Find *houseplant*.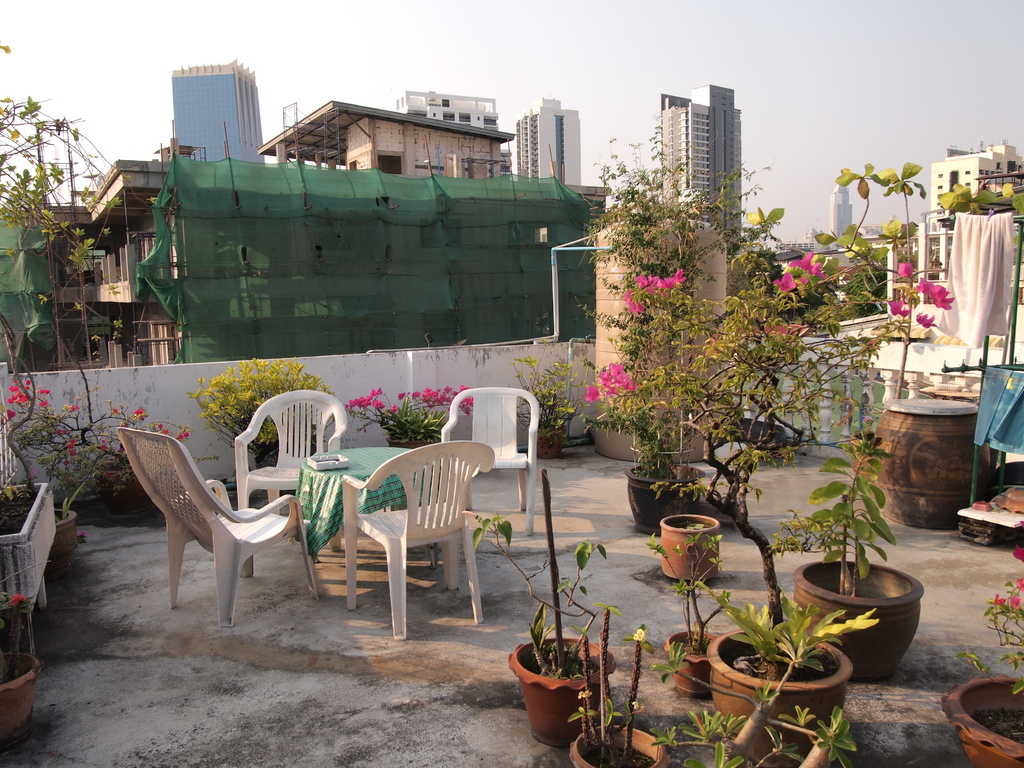
(1,42,196,615).
